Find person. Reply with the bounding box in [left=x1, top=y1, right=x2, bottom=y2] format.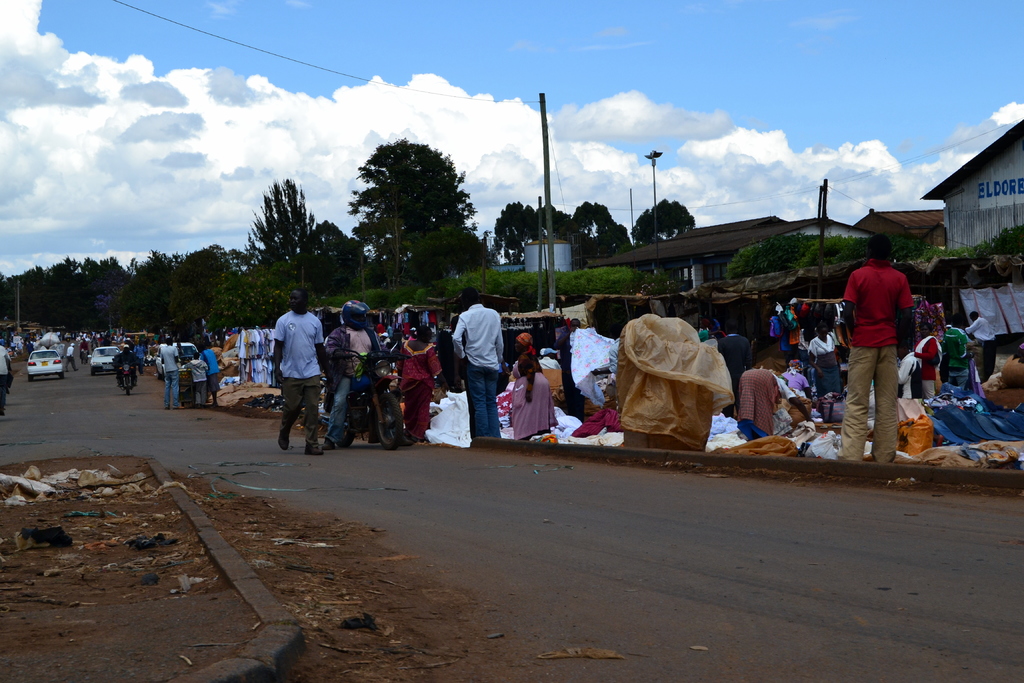
[left=966, top=312, right=998, bottom=383].
